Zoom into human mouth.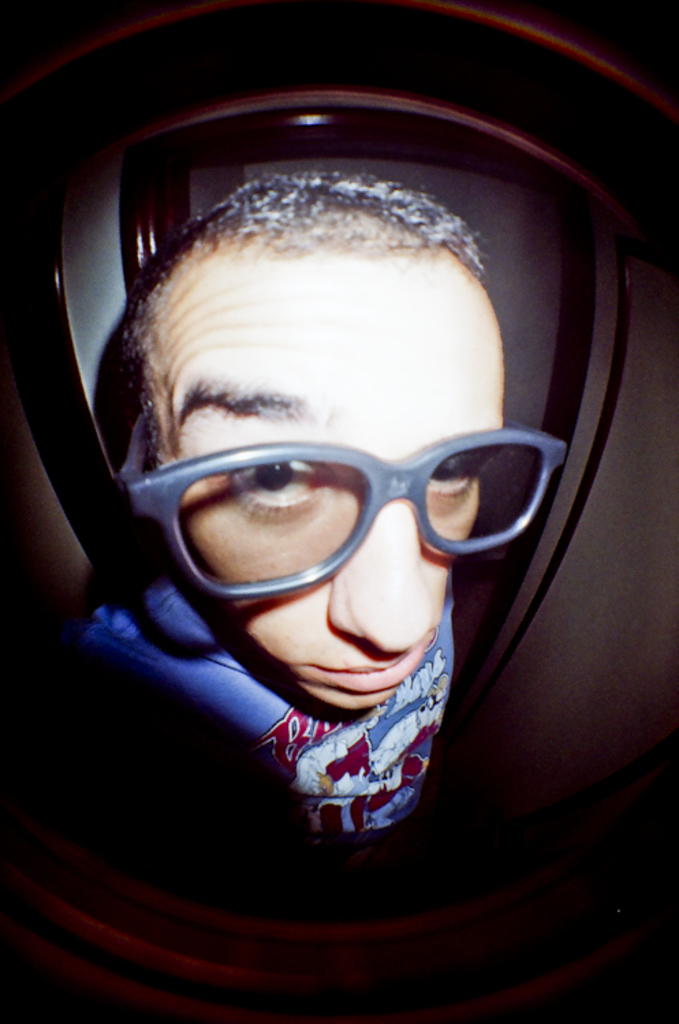
Zoom target: left=292, top=646, right=430, bottom=702.
